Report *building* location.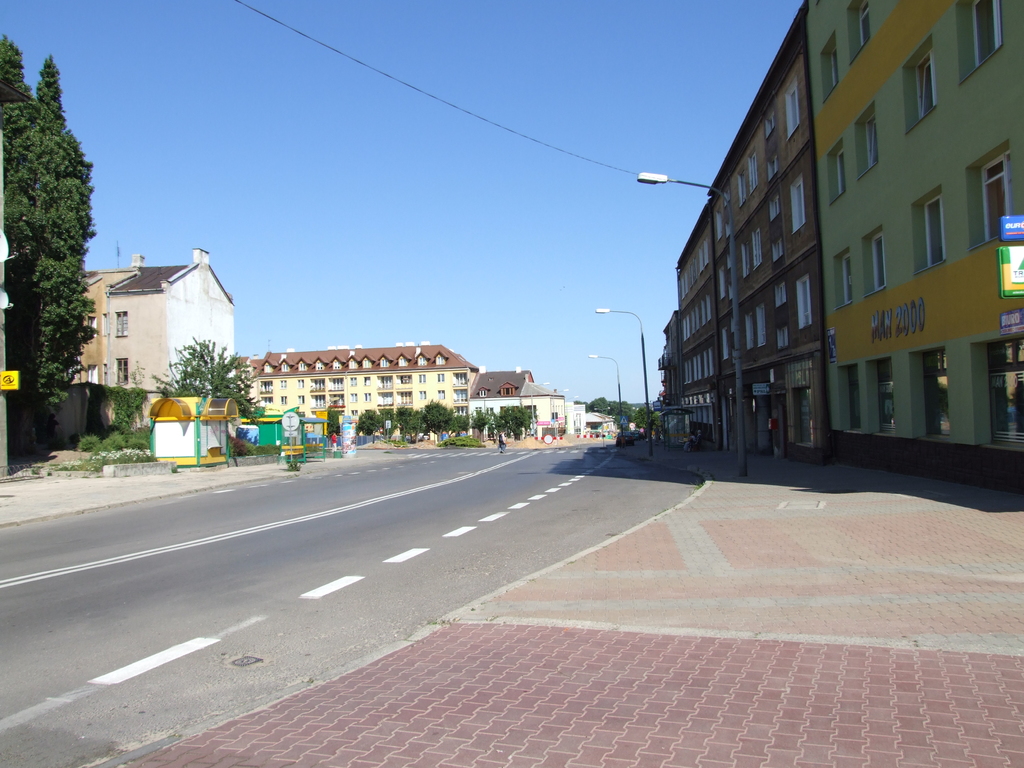
Report: [x1=527, y1=383, x2=569, y2=441].
